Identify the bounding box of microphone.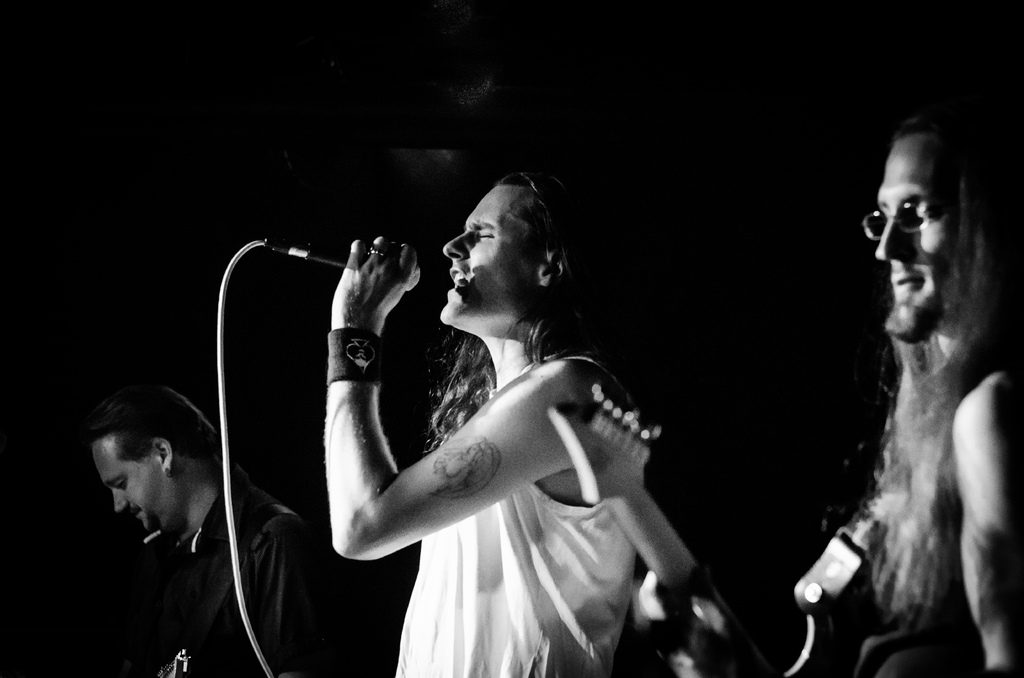
260, 232, 420, 289.
